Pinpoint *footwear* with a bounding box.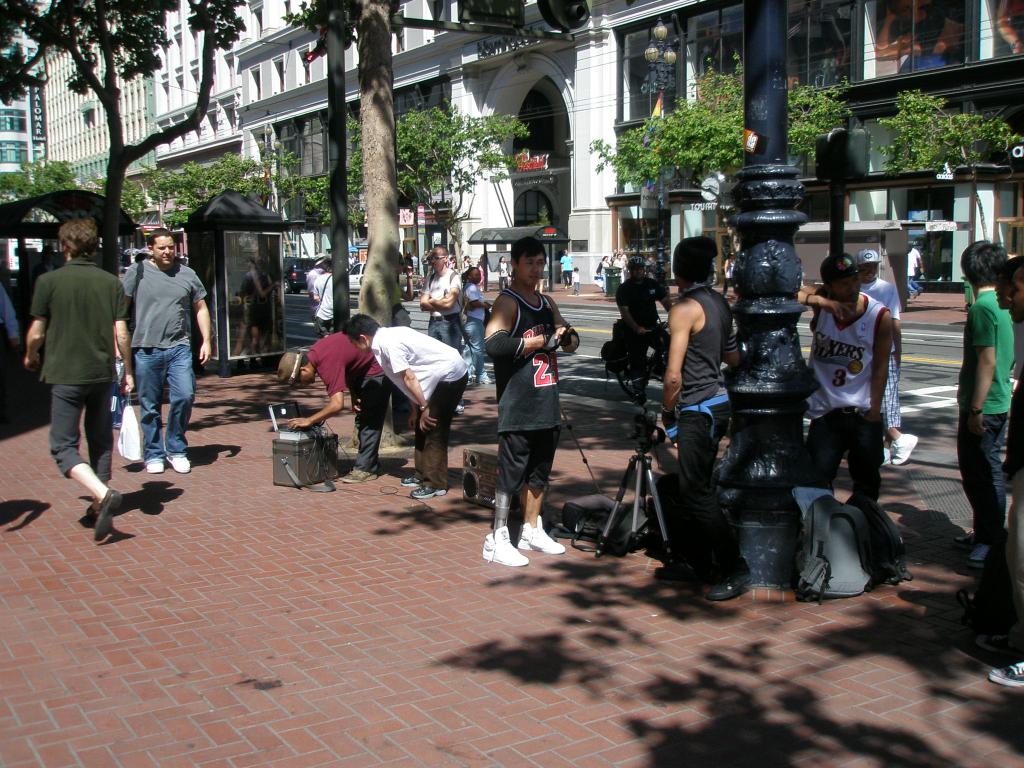
(x1=456, y1=402, x2=465, y2=414).
